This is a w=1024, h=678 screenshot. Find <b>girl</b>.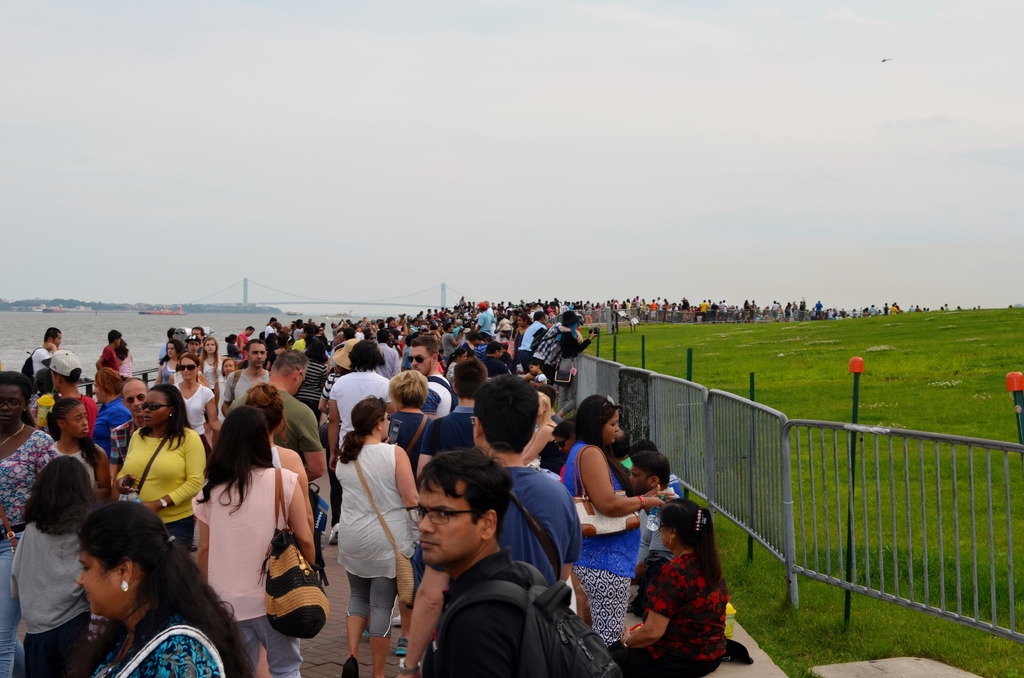
Bounding box: (335, 392, 420, 668).
